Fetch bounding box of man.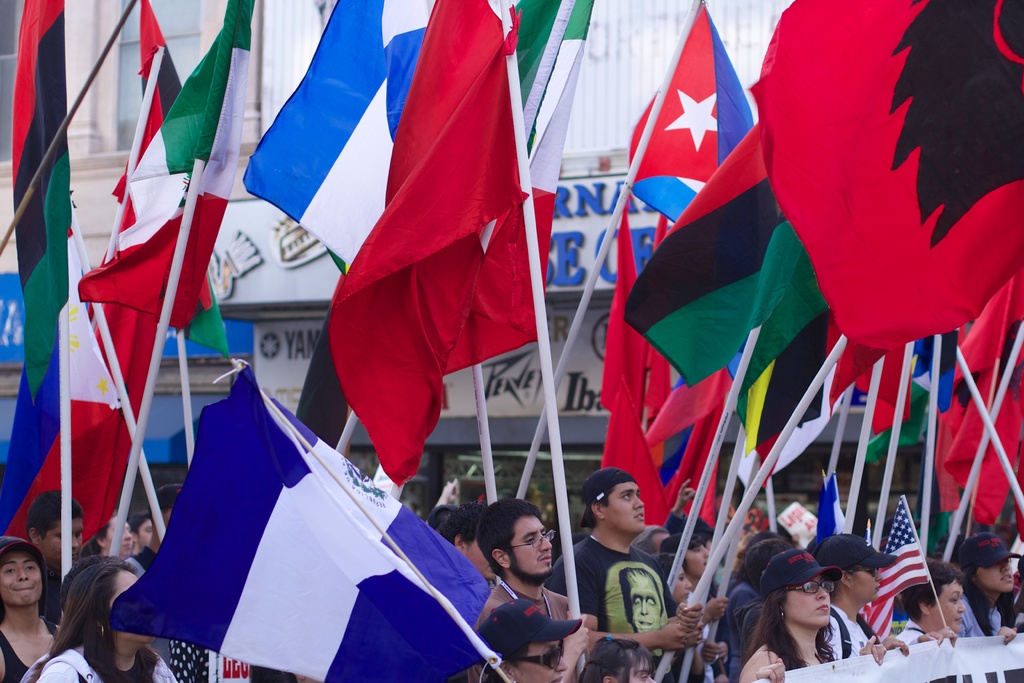
Bbox: 132,510,161,559.
